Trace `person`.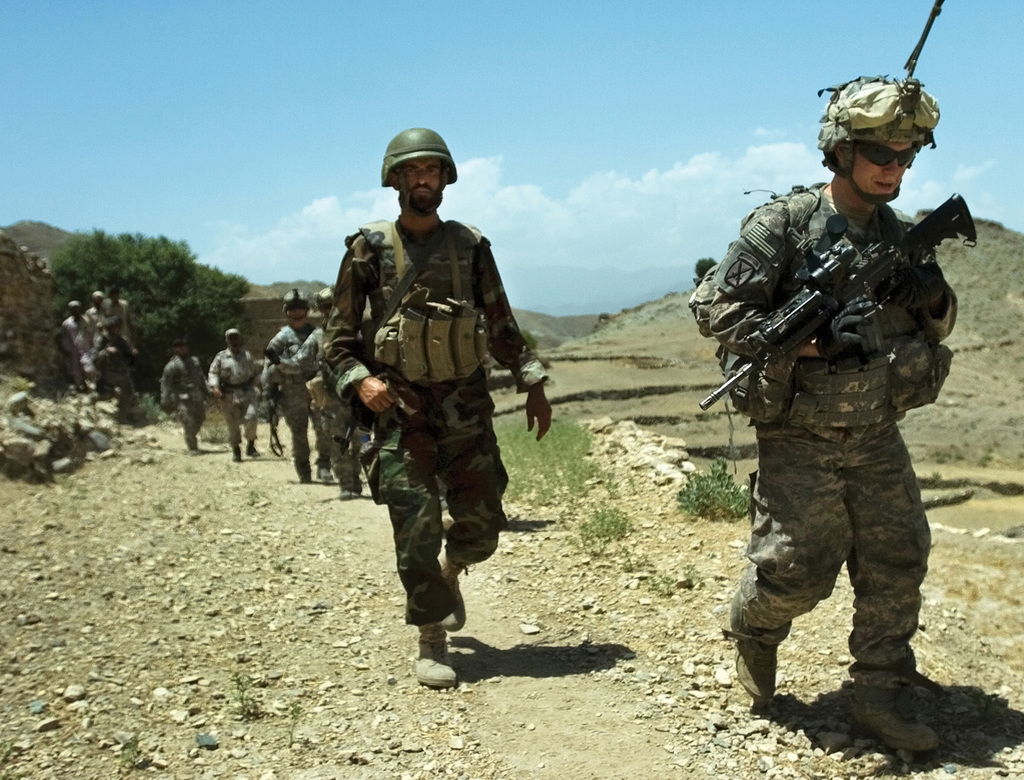
Traced to rect(318, 128, 555, 693).
